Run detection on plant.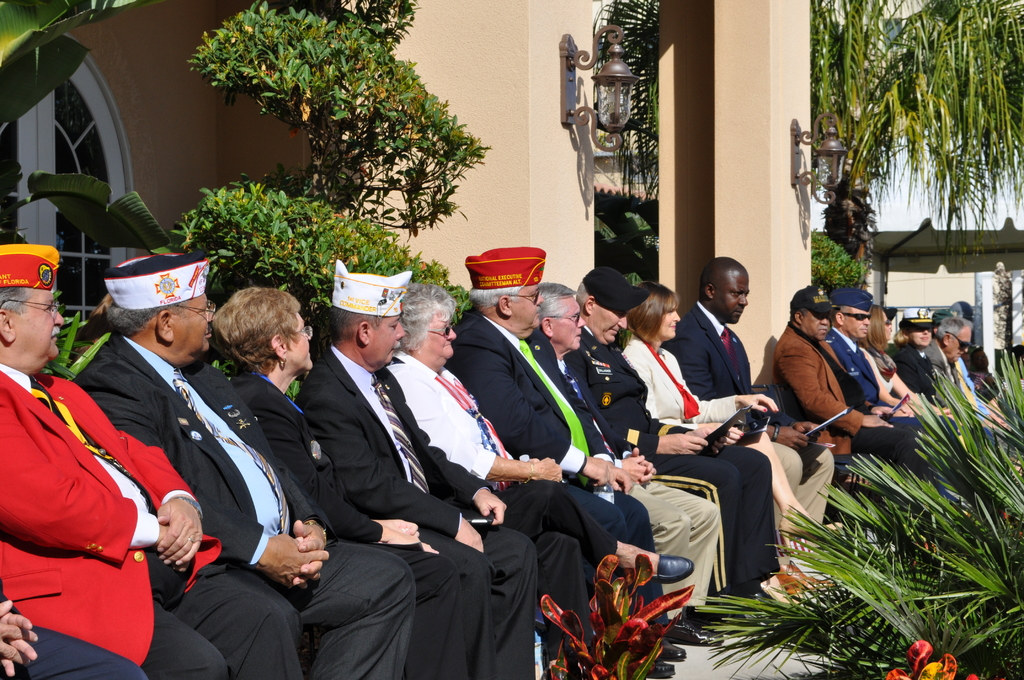
Result: locate(0, 0, 179, 253).
